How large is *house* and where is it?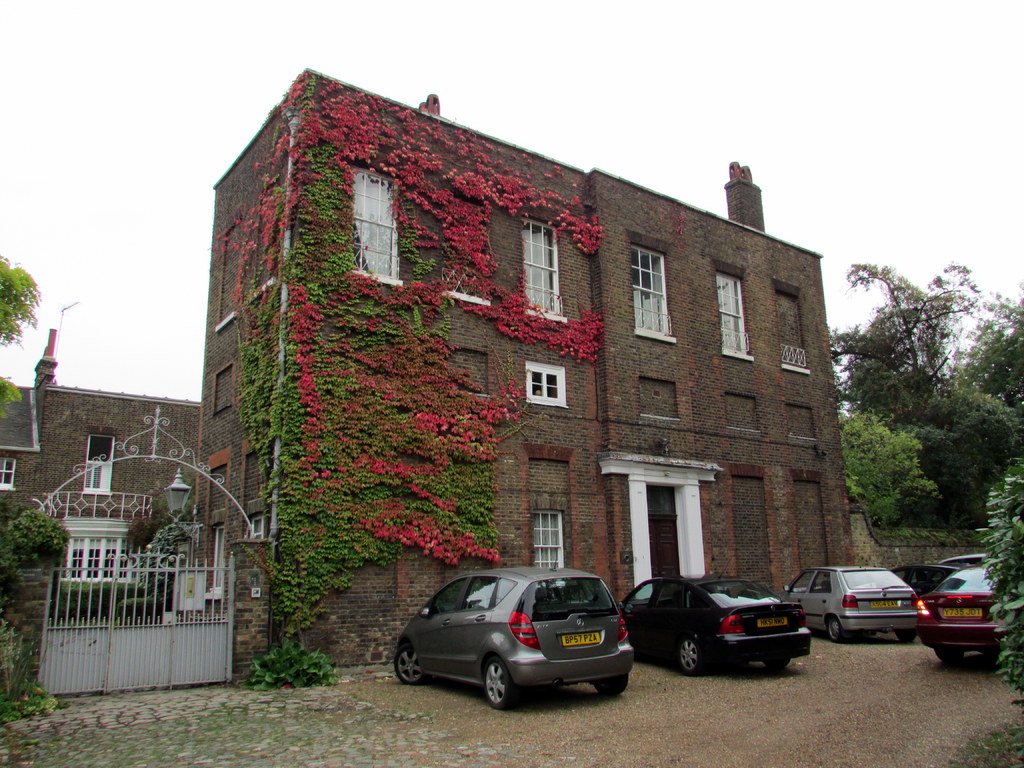
Bounding box: <box>0,327,207,600</box>.
